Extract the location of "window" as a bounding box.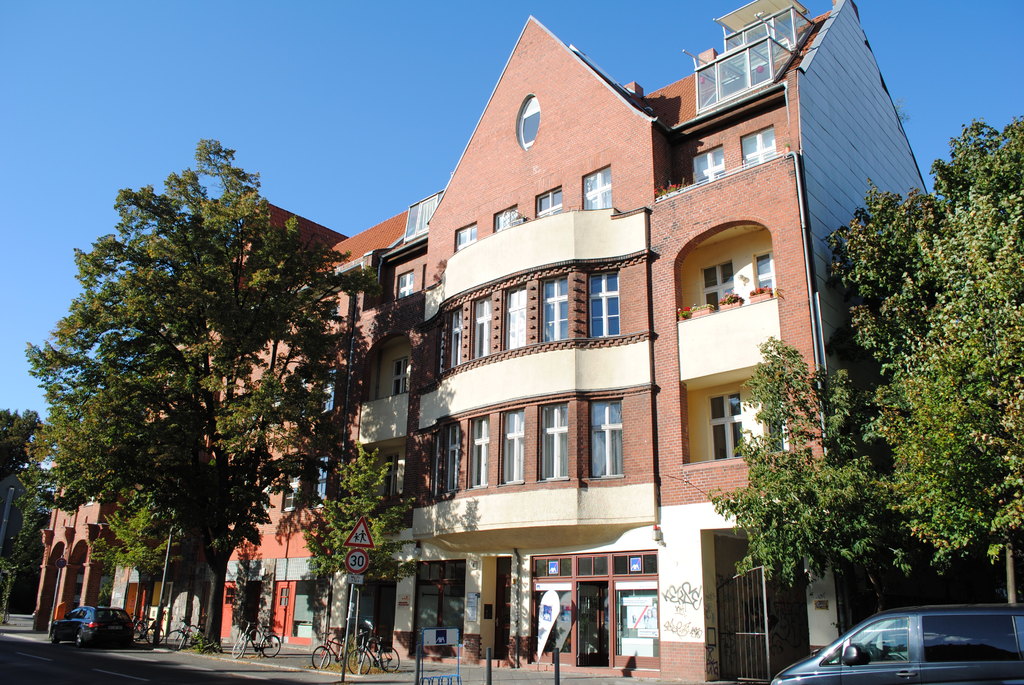
530,551,655,577.
